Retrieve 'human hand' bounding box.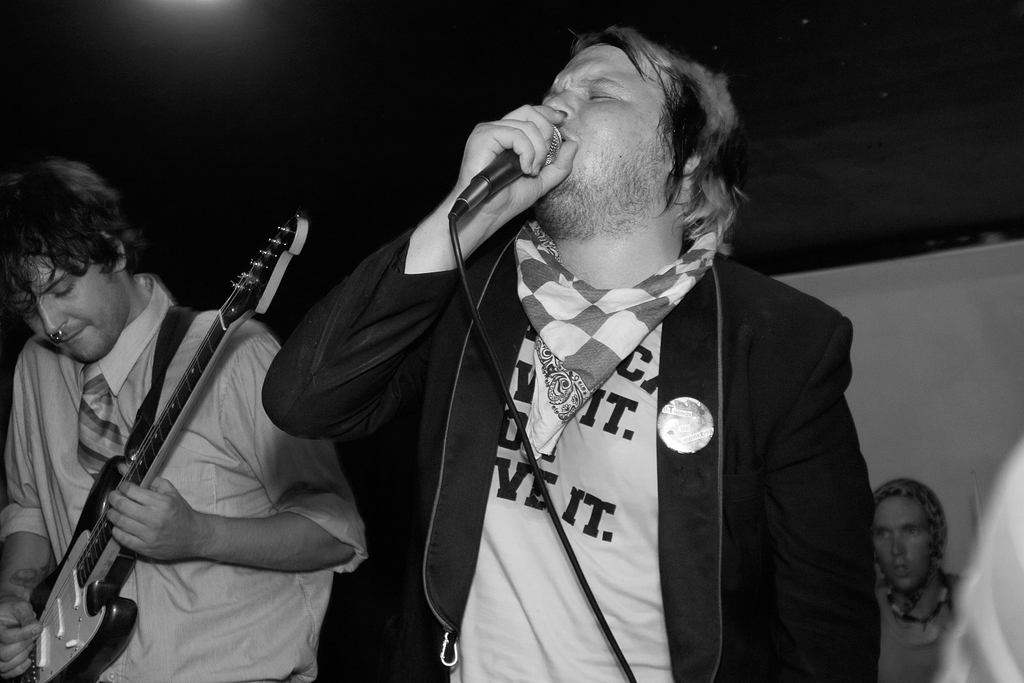
Bounding box: l=109, t=463, r=198, b=565.
